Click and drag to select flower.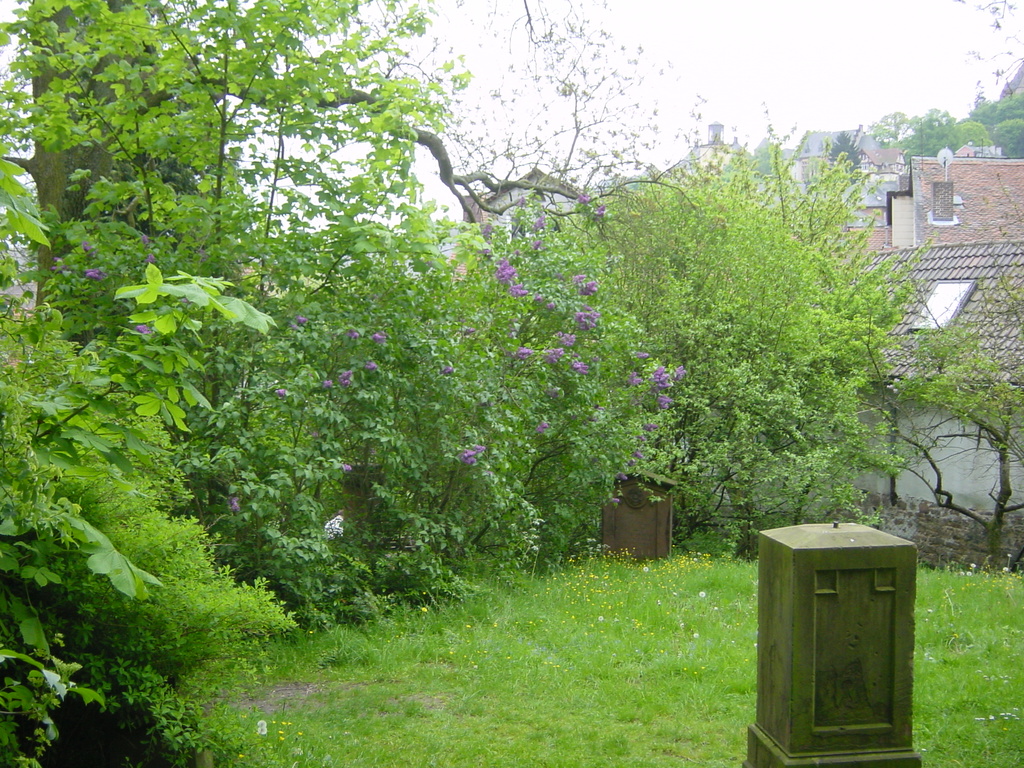
Selection: 342, 465, 349, 472.
